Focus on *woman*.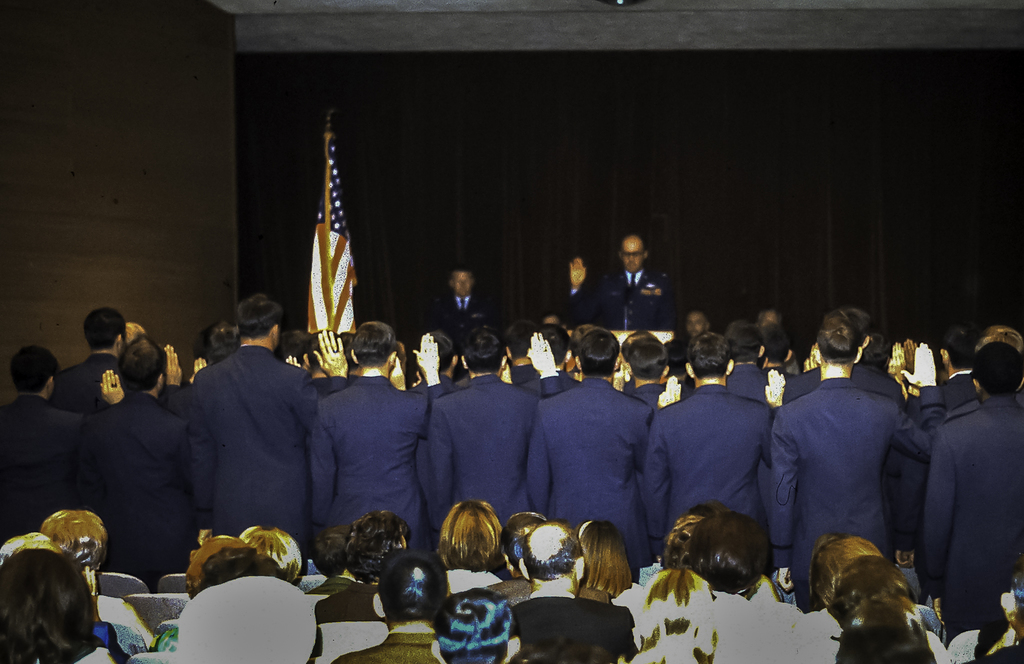
Focused at locate(573, 522, 635, 596).
